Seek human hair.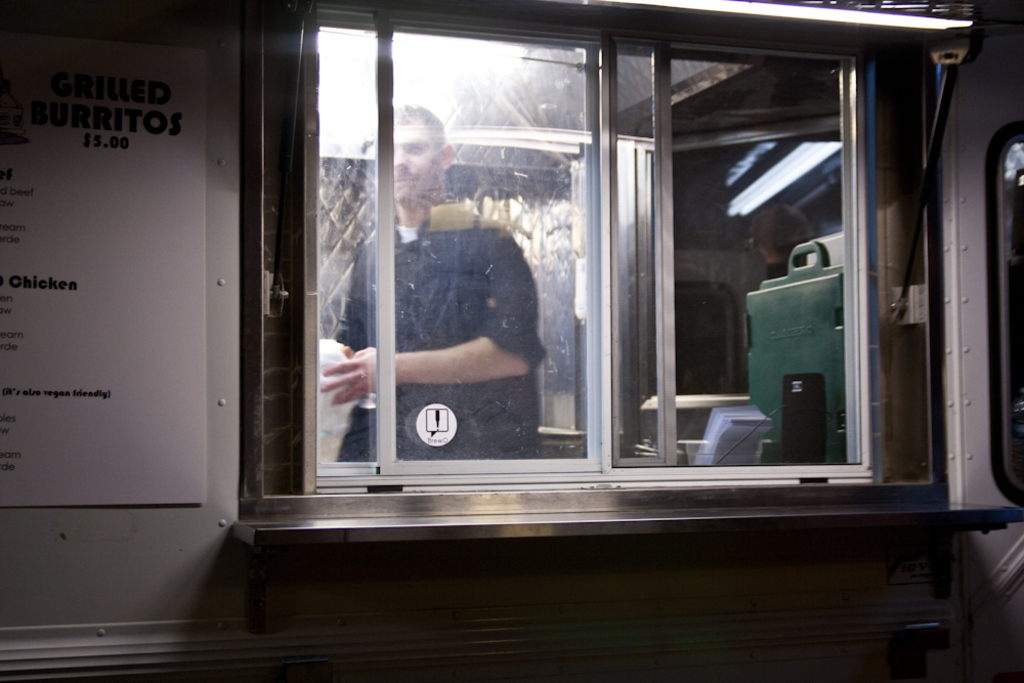
bbox(384, 97, 441, 137).
